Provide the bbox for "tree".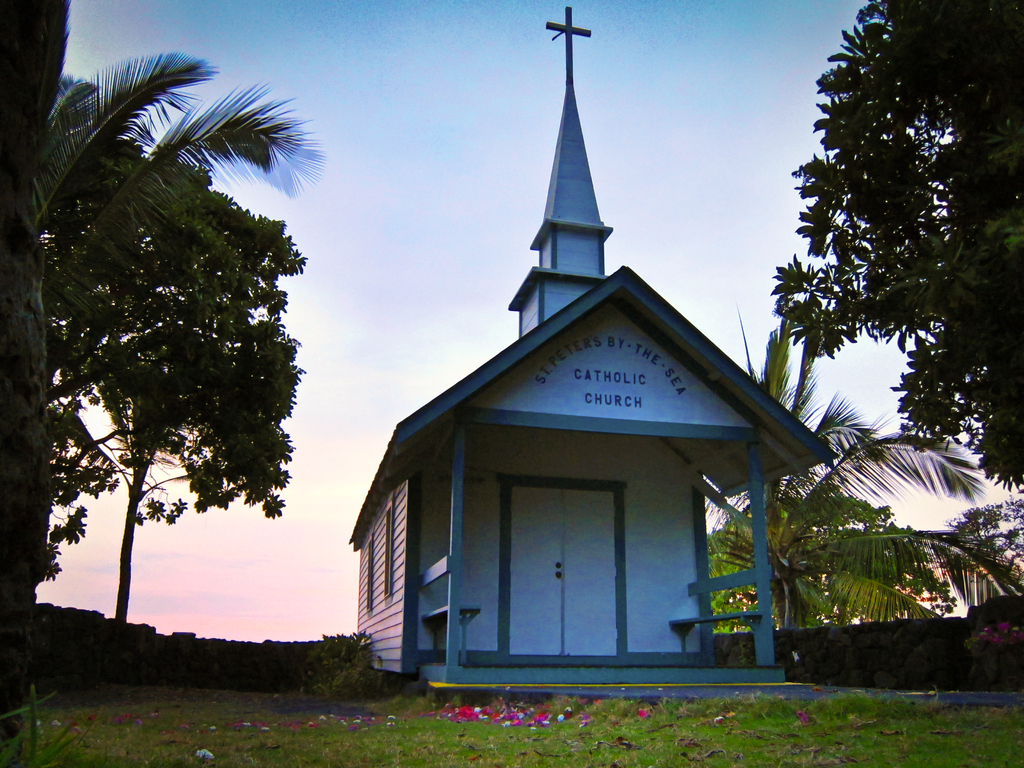
(x1=29, y1=54, x2=323, y2=314).
